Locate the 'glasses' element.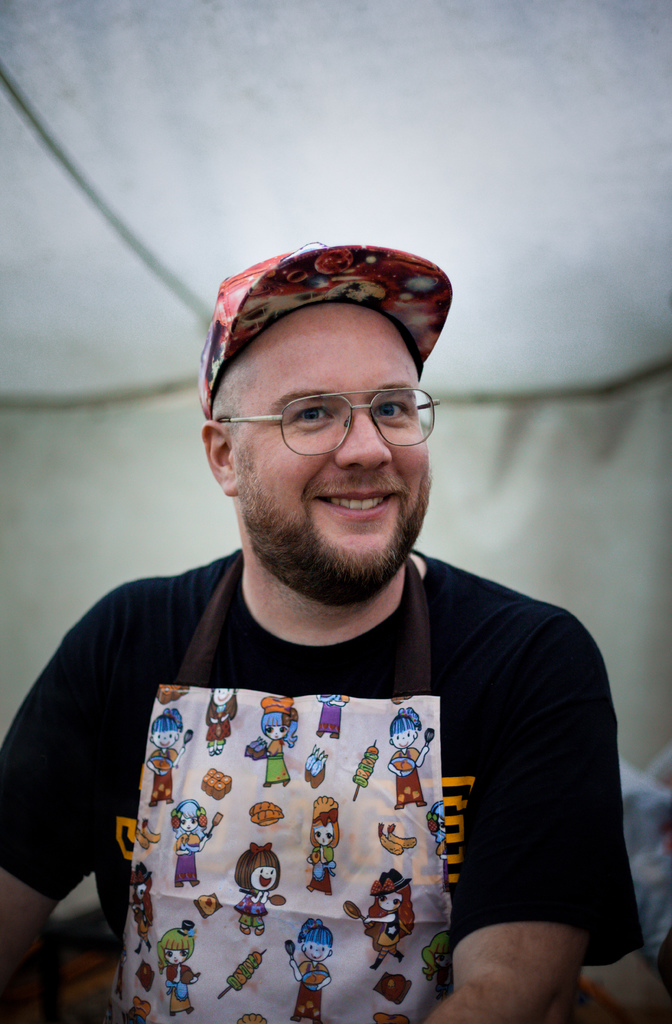
Element bbox: {"left": 205, "top": 381, "right": 435, "bottom": 454}.
